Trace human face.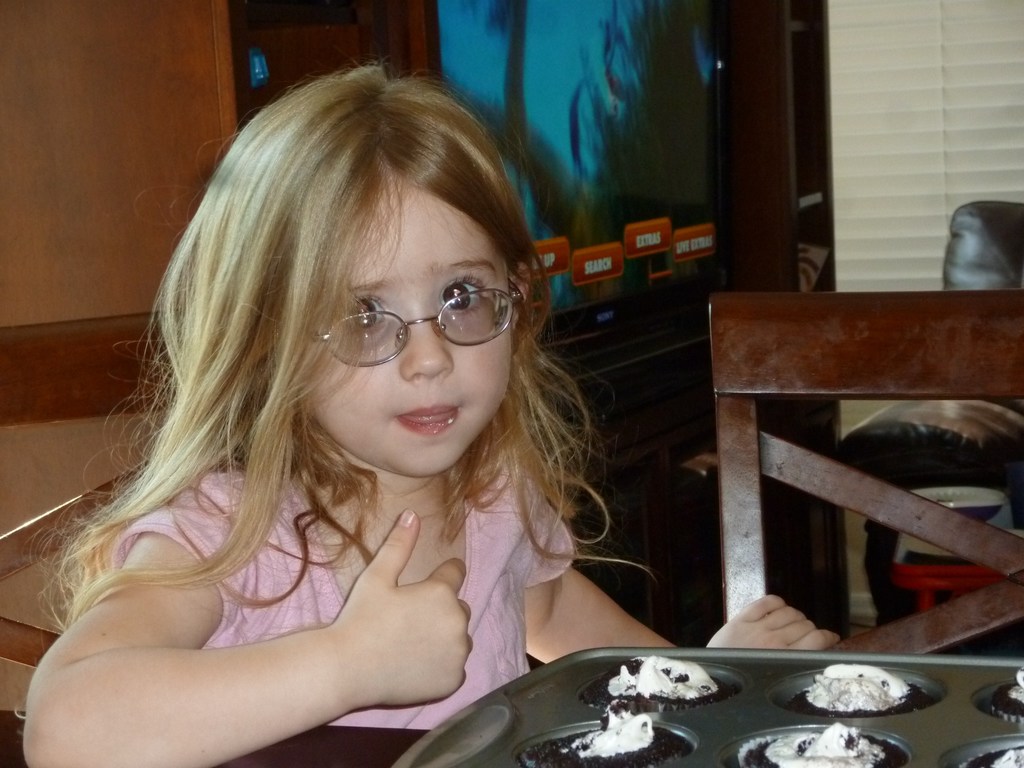
Traced to 312/183/514/474.
